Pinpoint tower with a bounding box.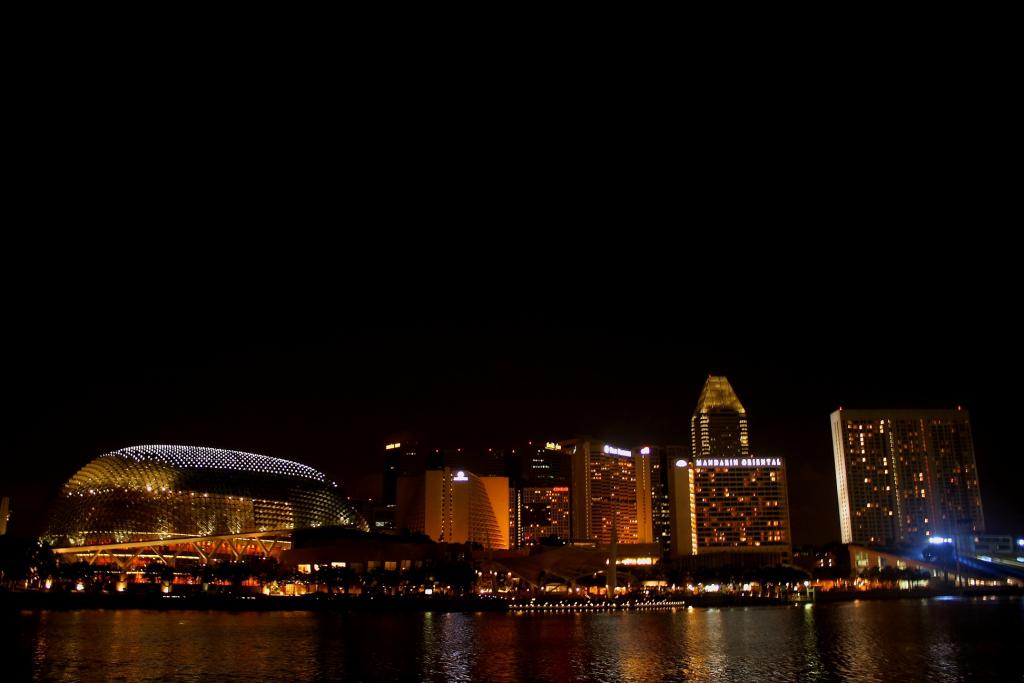
{"left": 578, "top": 441, "right": 651, "bottom": 548}.
